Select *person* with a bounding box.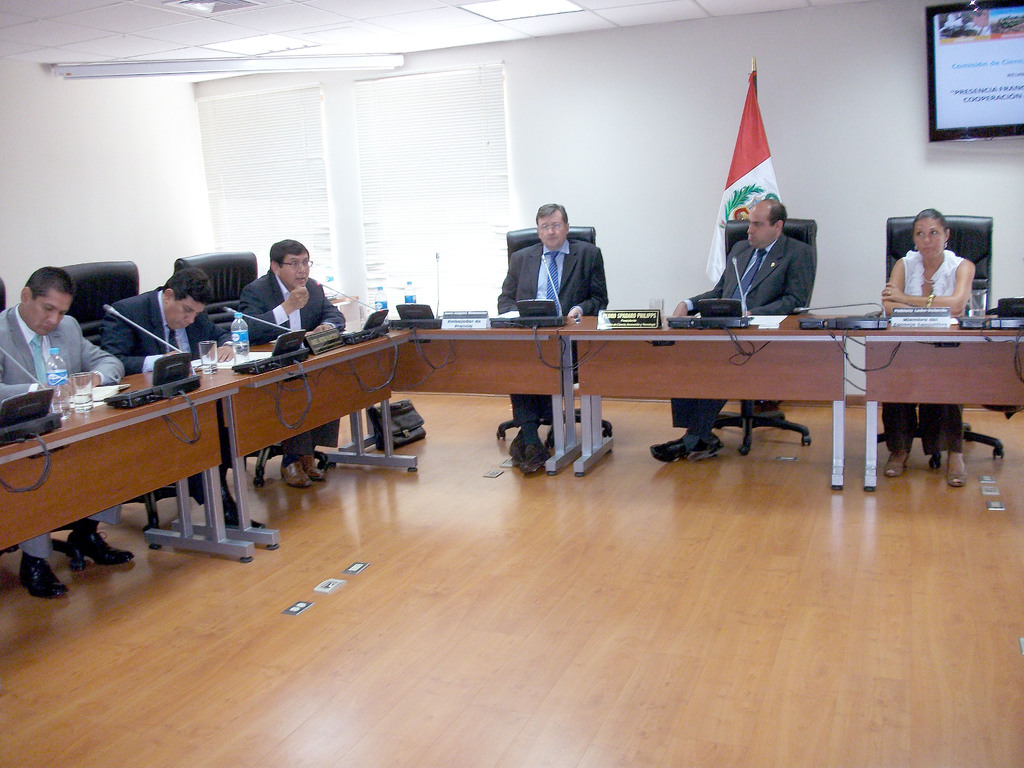
bbox(878, 207, 972, 488).
